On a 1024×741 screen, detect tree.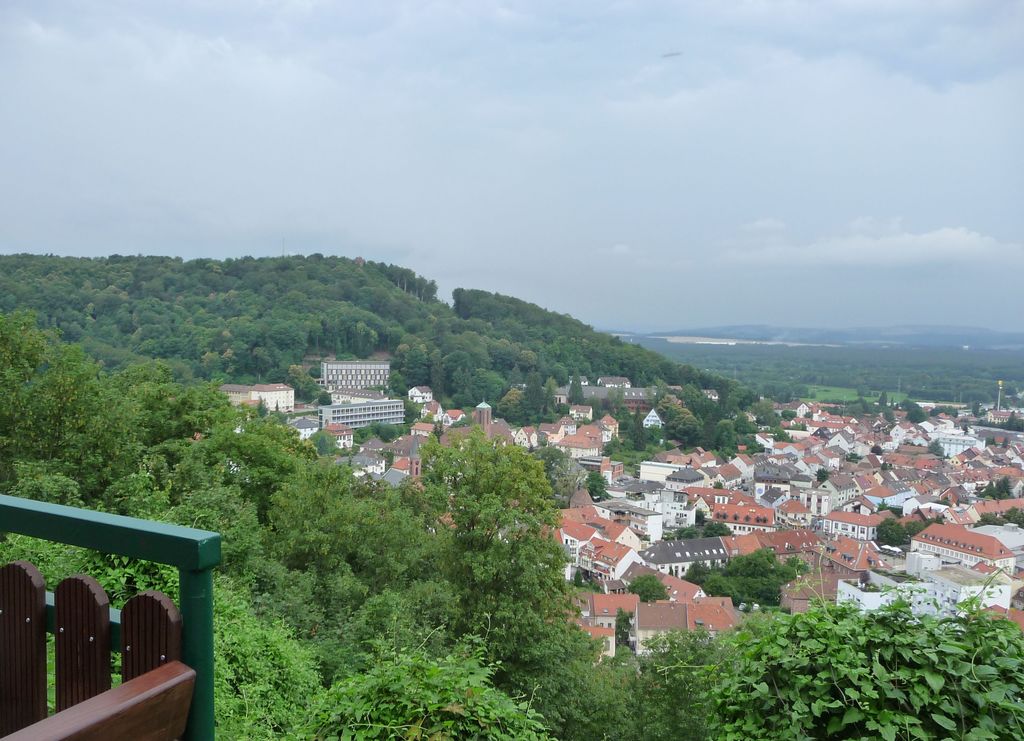
763 386 774 399.
